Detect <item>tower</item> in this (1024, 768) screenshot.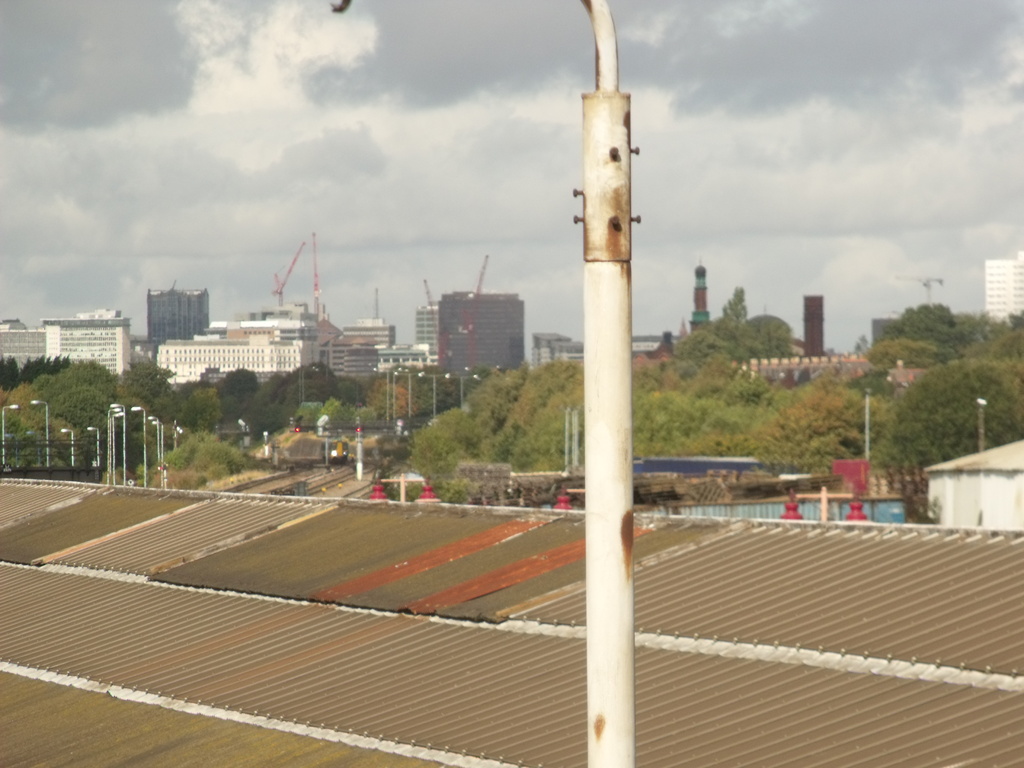
Detection: bbox=[149, 282, 202, 343].
